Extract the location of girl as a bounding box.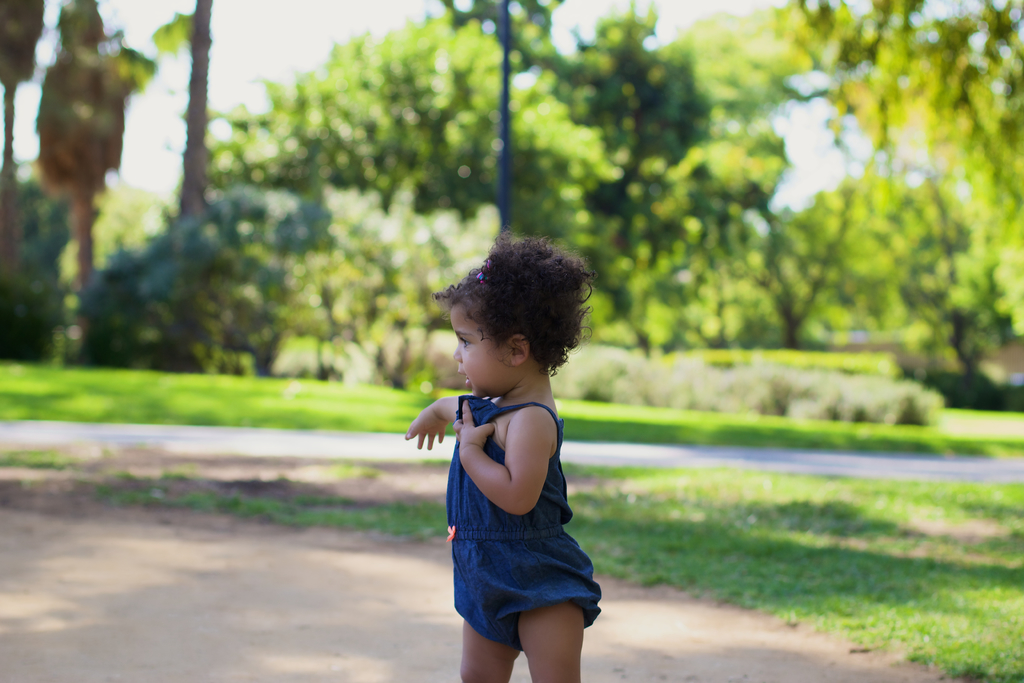
crop(408, 224, 604, 682).
